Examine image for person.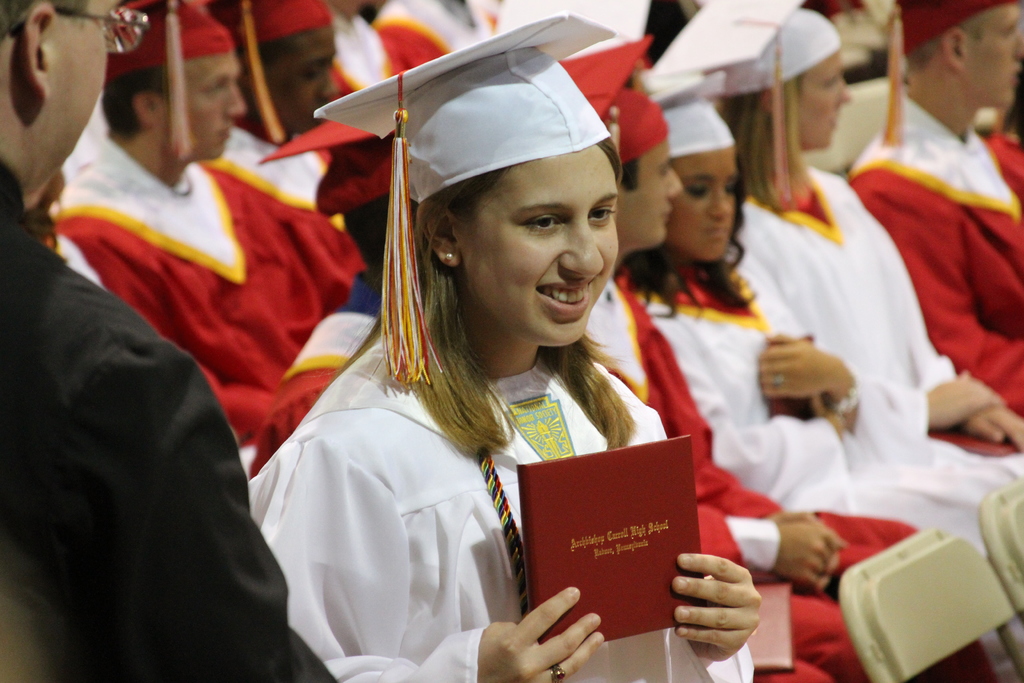
Examination result: select_region(216, 0, 341, 173).
